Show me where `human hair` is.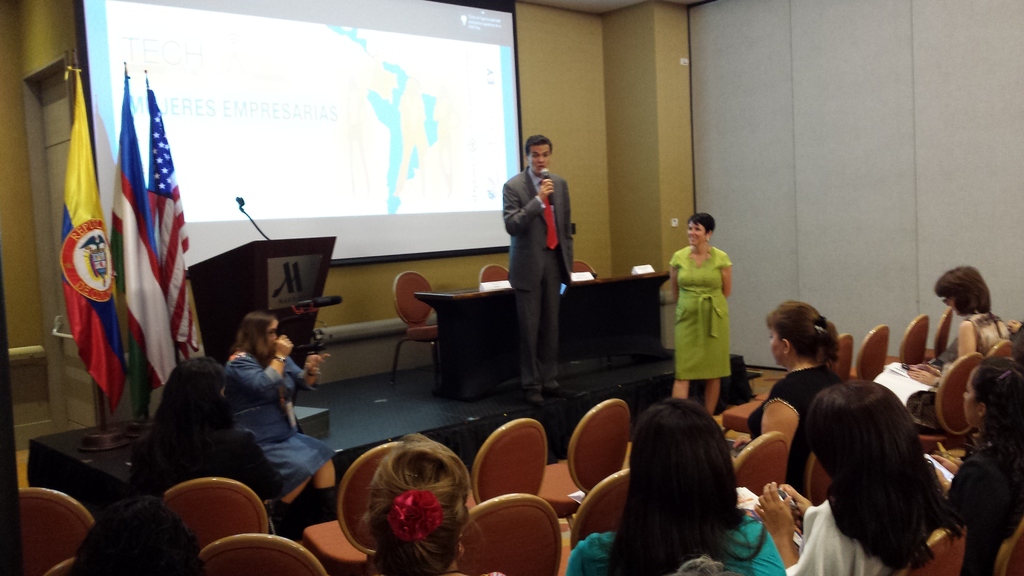
`human hair` is at box(805, 377, 965, 572).
